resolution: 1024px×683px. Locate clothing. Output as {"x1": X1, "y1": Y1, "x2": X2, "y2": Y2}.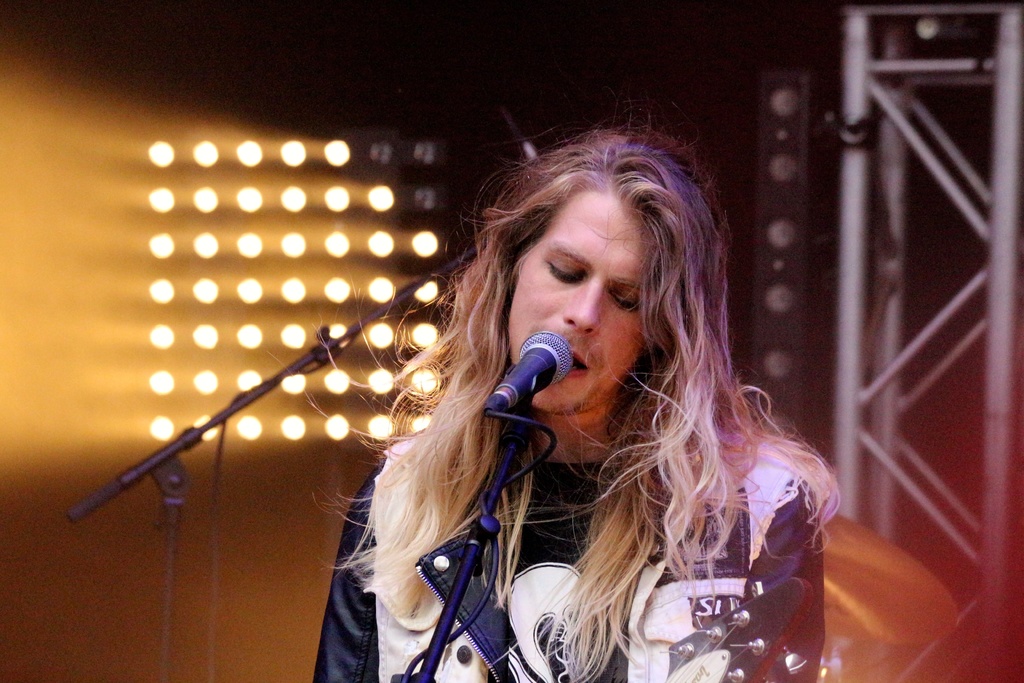
{"x1": 334, "y1": 306, "x2": 820, "y2": 663}.
